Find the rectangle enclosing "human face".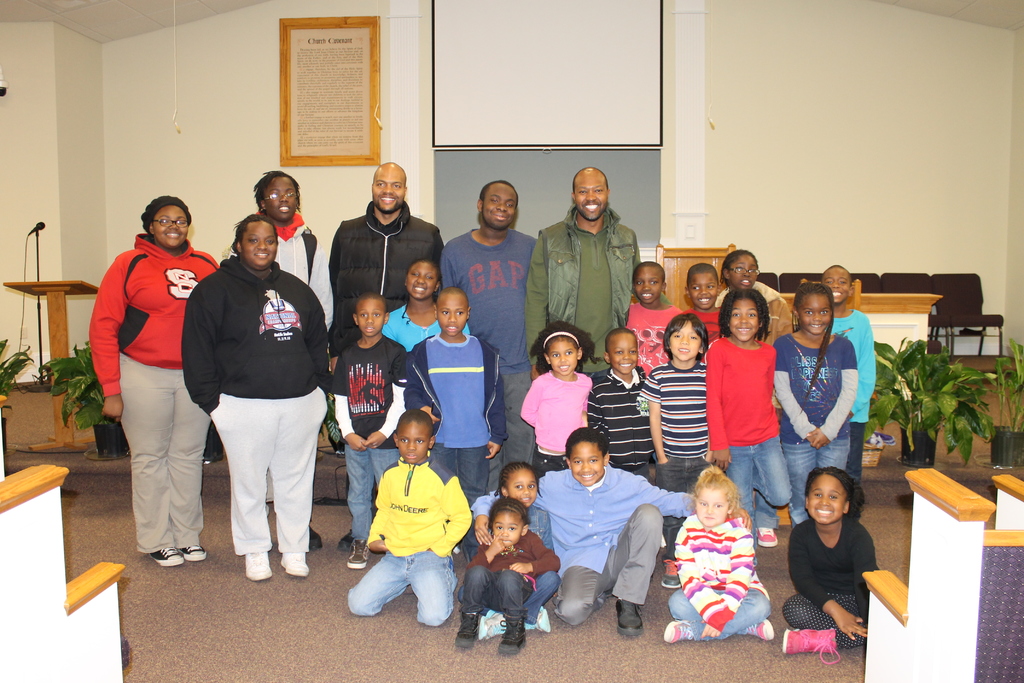
631, 267, 660, 306.
